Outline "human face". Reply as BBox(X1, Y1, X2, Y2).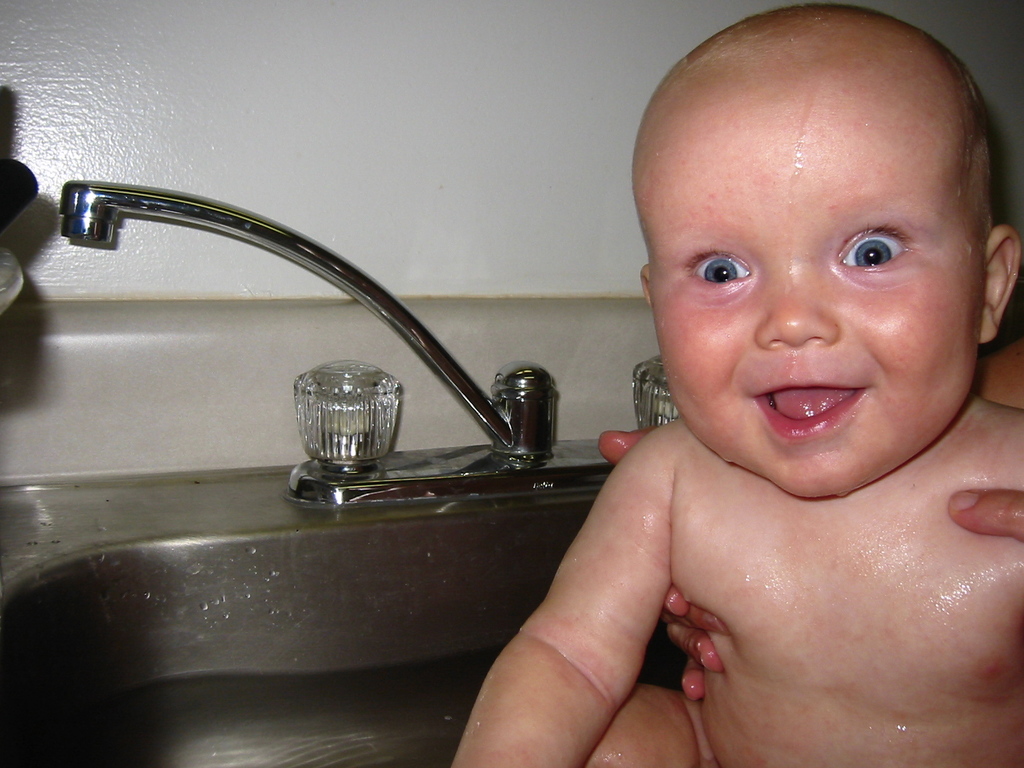
BBox(630, 40, 981, 501).
